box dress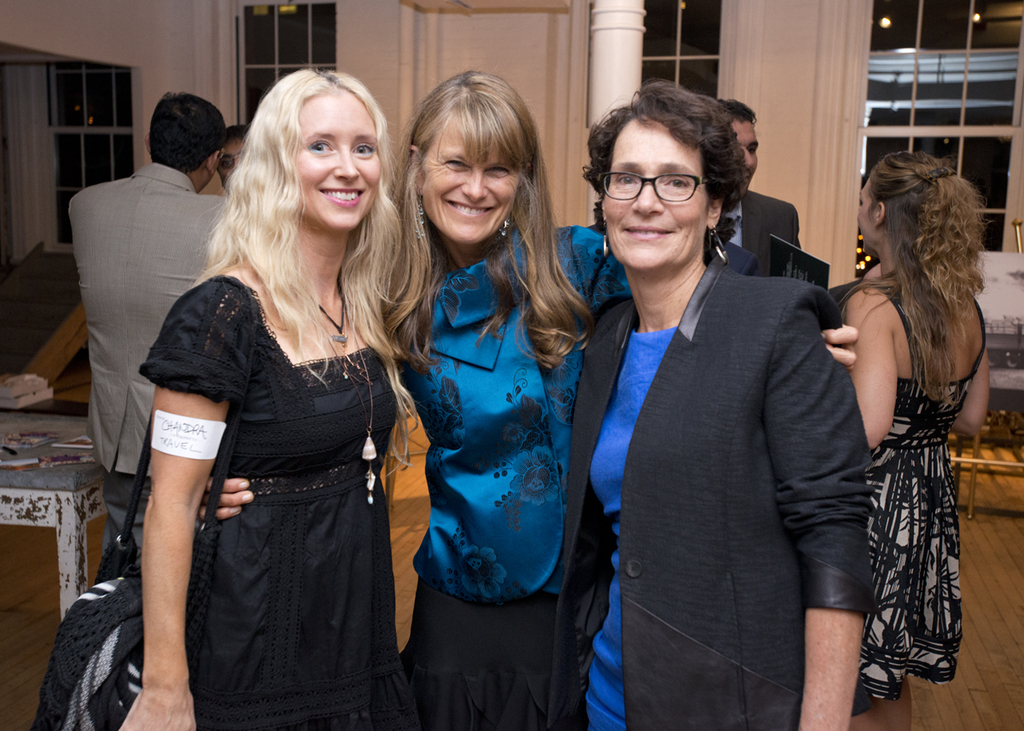
select_region(865, 275, 982, 674)
